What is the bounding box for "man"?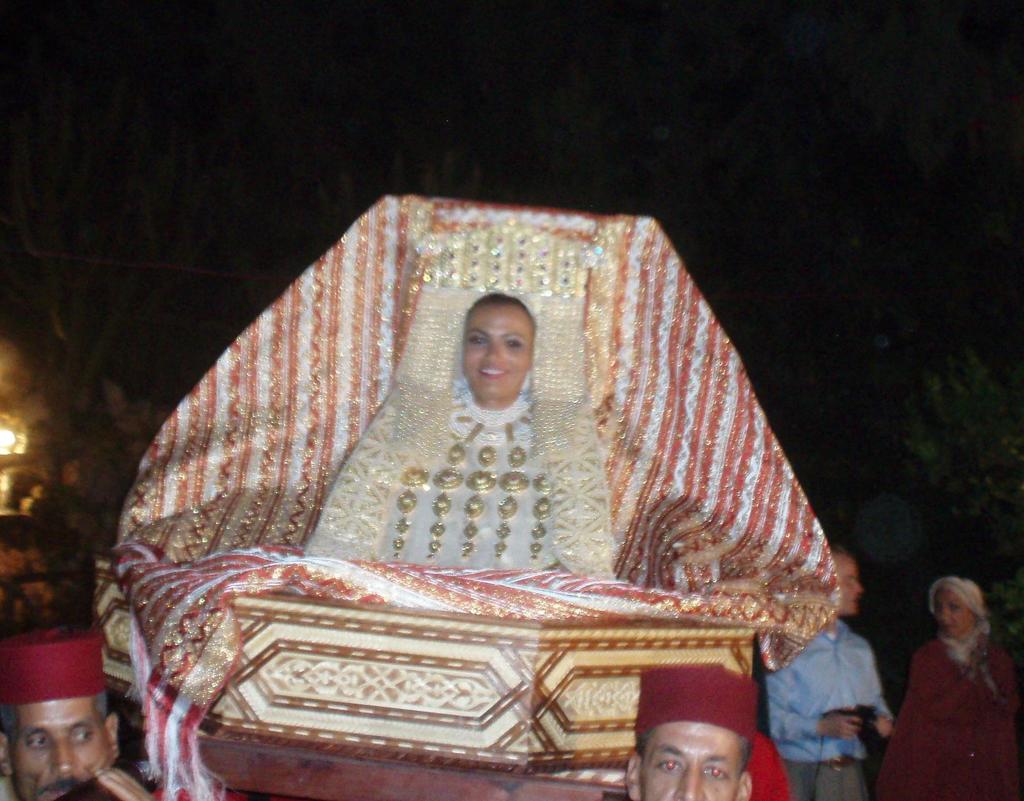
pyautogui.locateOnScreen(622, 665, 753, 800).
